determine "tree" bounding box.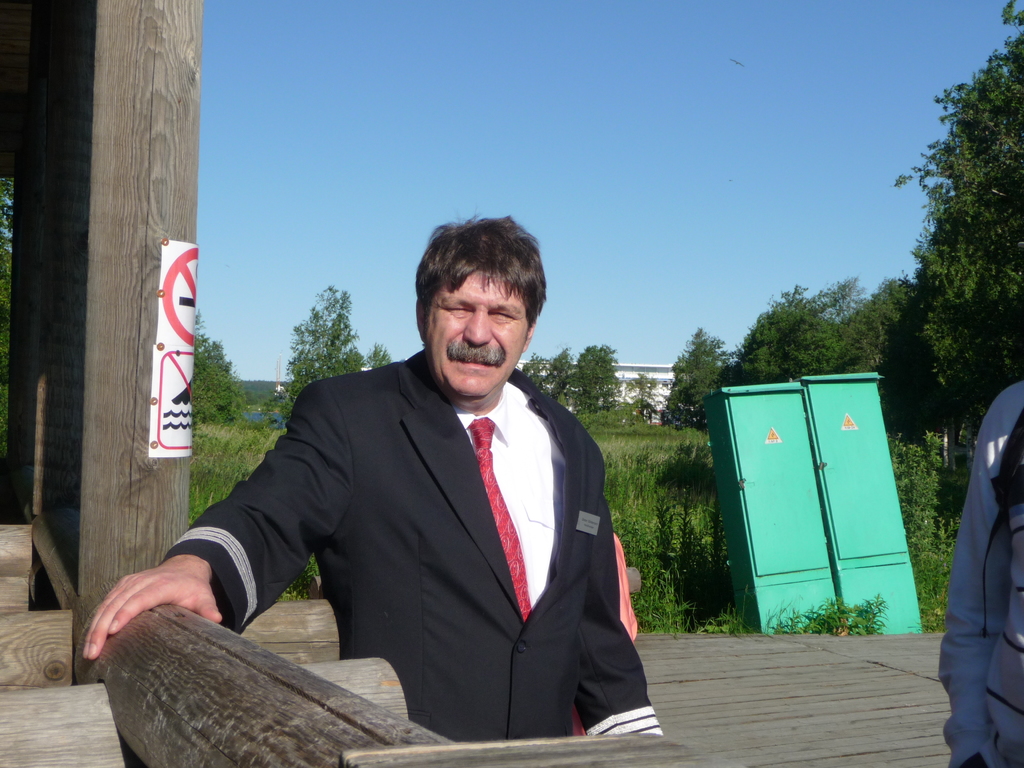
Determined: {"x1": 897, "y1": 57, "x2": 1020, "y2": 460}.
